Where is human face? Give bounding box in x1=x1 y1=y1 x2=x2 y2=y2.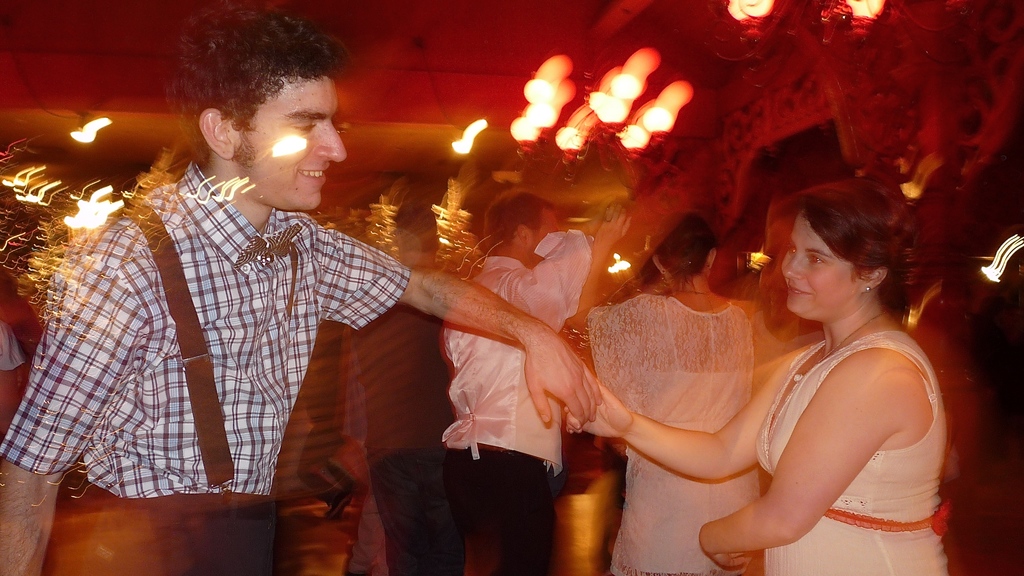
x1=532 y1=209 x2=563 y2=268.
